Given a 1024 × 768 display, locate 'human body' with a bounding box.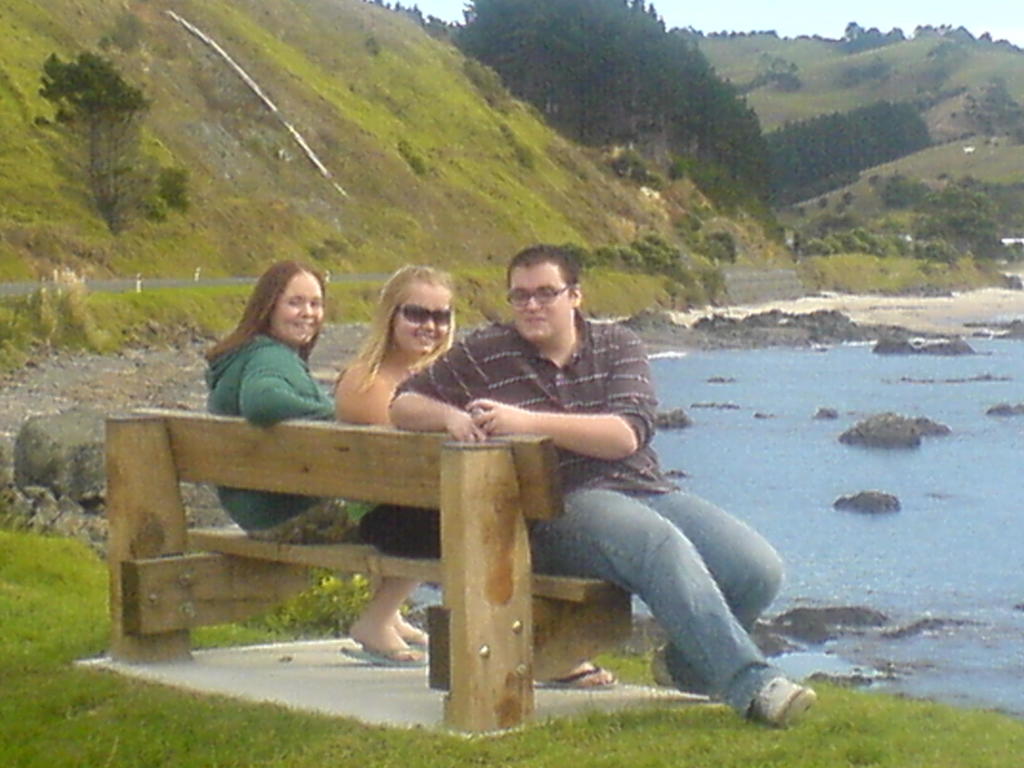
Located: (201, 330, 435, 671).
